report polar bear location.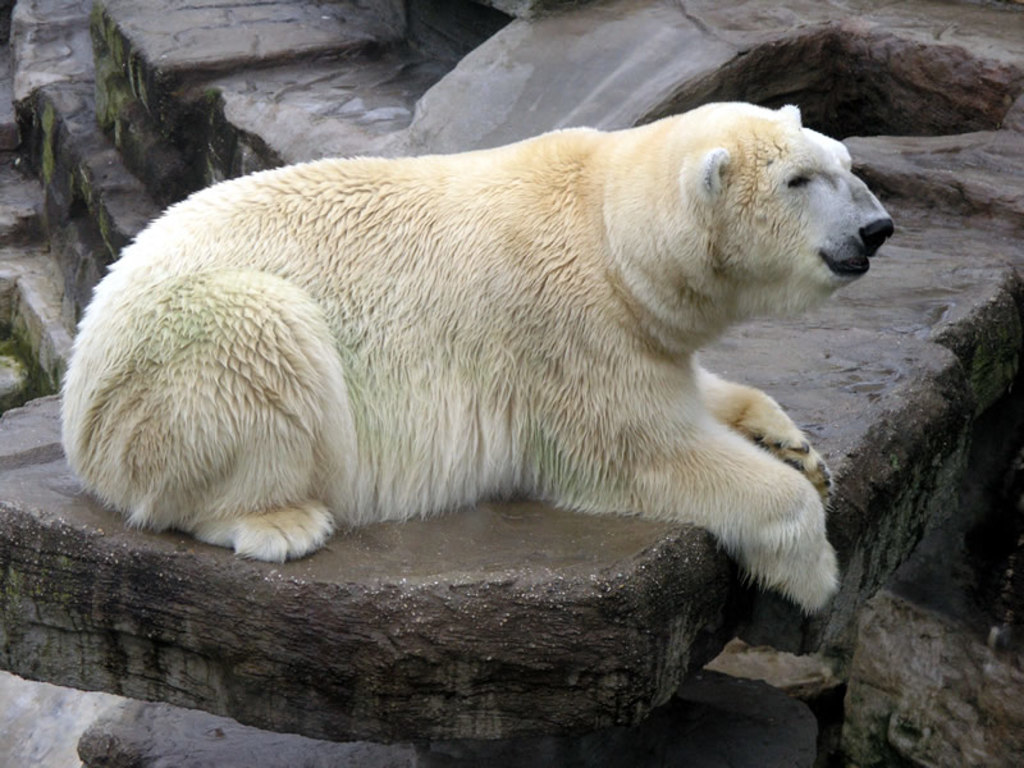
Report: x1=49 y1=100 x2=895 y2=622.
